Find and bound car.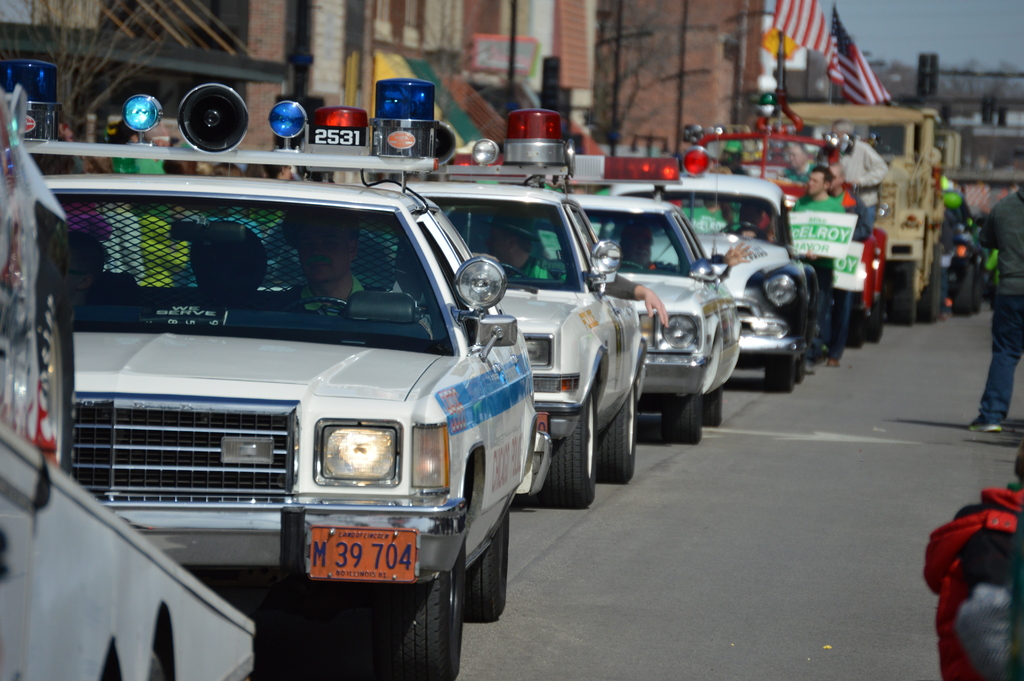
Bound: select_region(513, 161, 746, 445).
